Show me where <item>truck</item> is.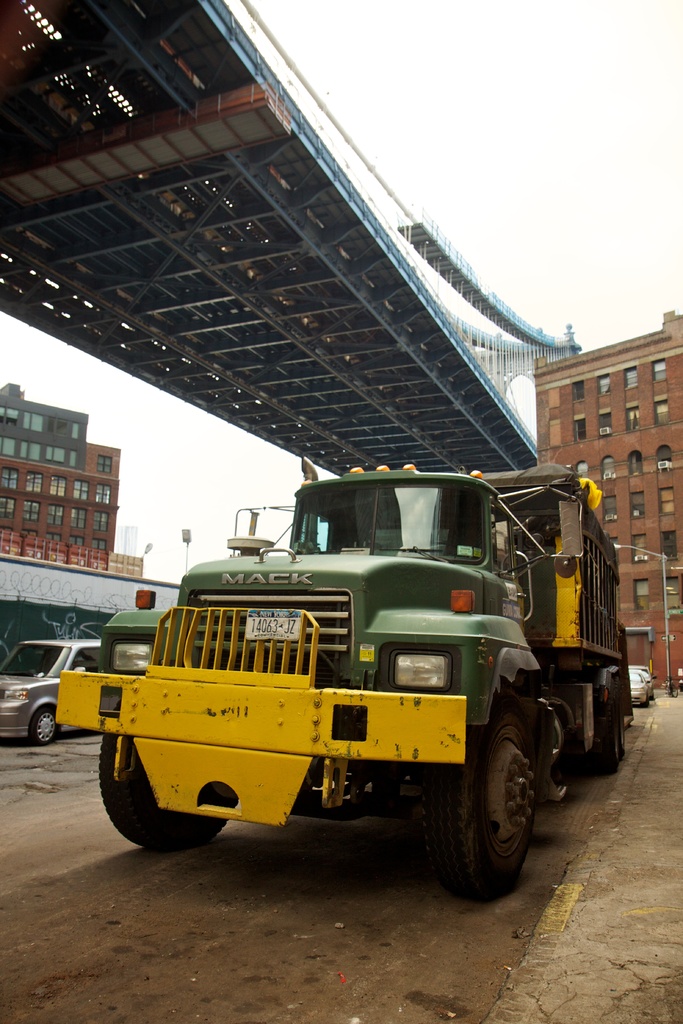
<item>truck</item> is at 51:459:625:884.
